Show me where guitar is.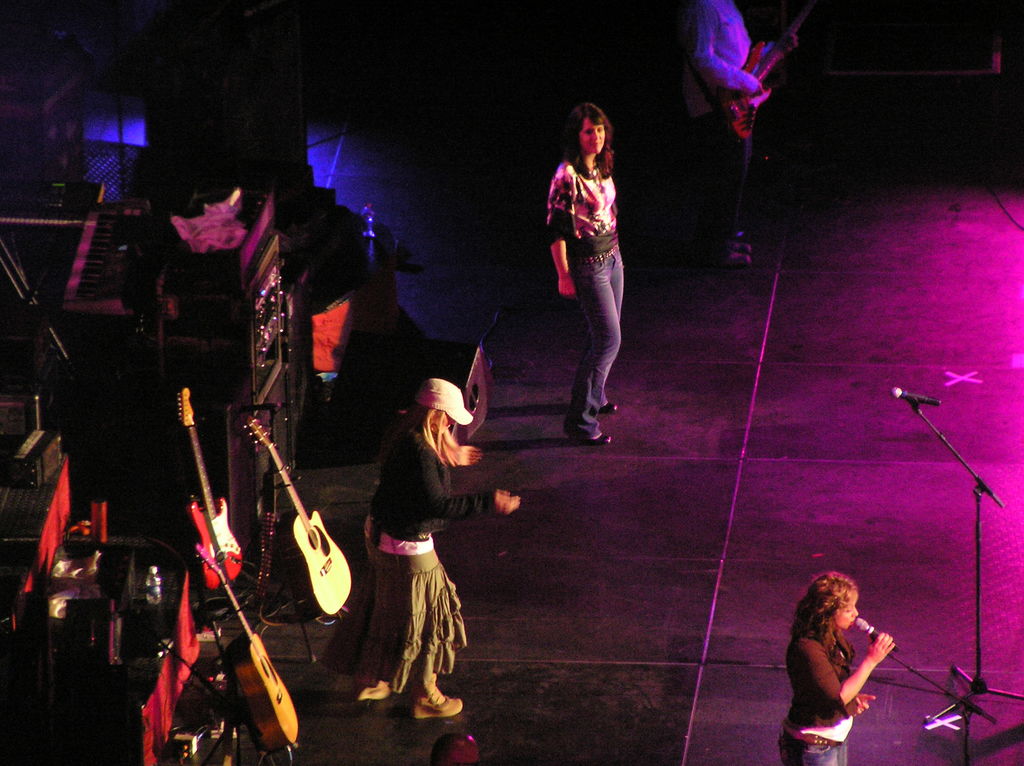
guitar is at [193,543,303,751].
